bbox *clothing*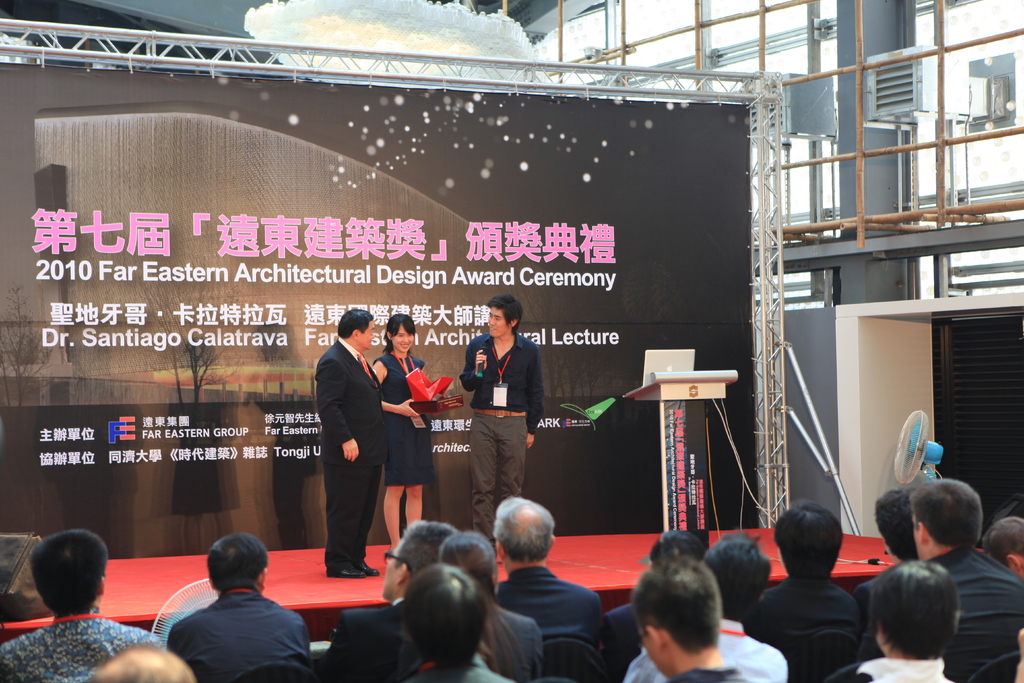
(319,599,438,682)
